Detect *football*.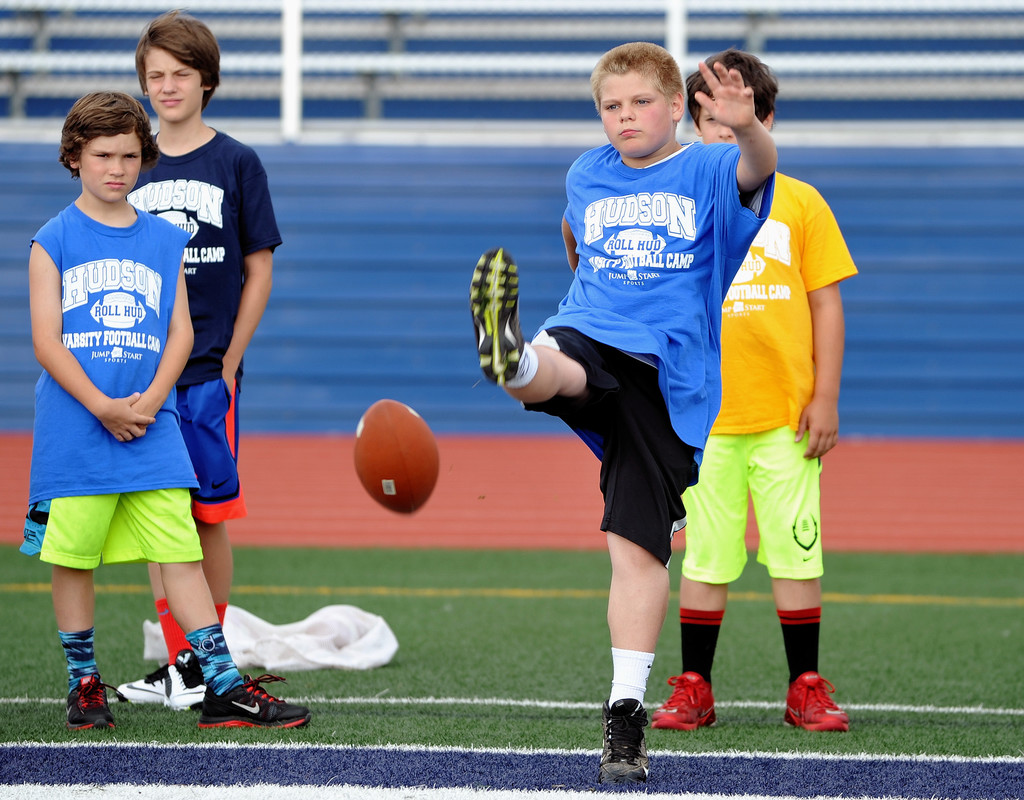
Detected at <region>349, 396, 441, 514</region>.
